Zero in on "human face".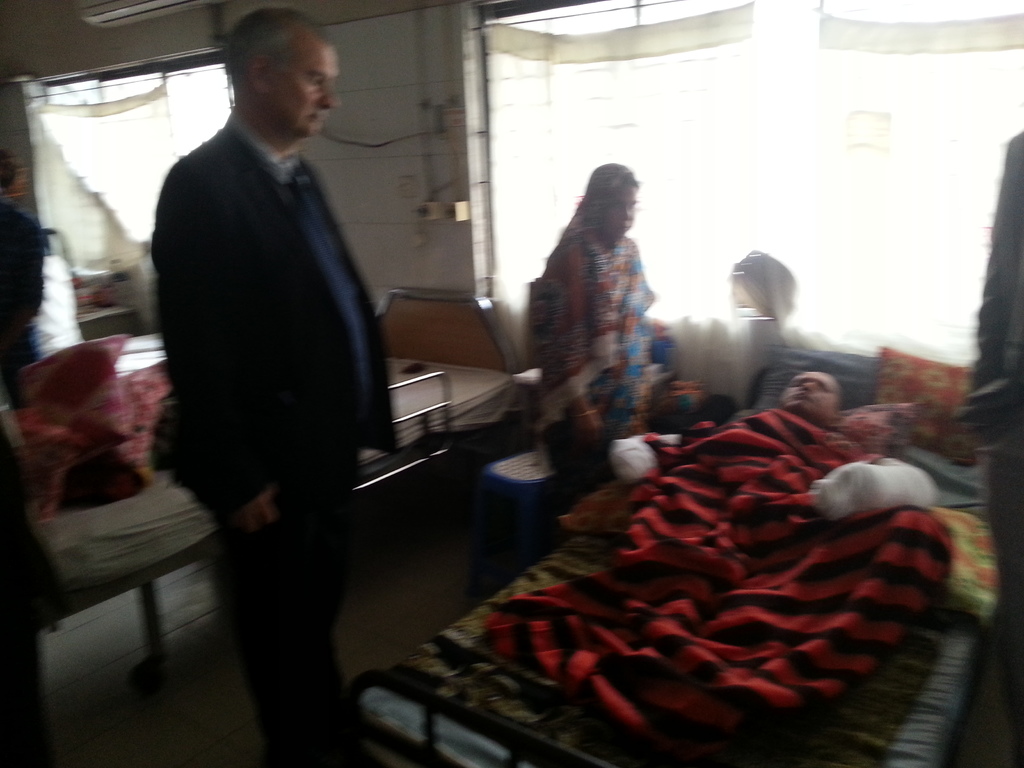
Zeroed in: l=269, t=31, r=338, b=138.
